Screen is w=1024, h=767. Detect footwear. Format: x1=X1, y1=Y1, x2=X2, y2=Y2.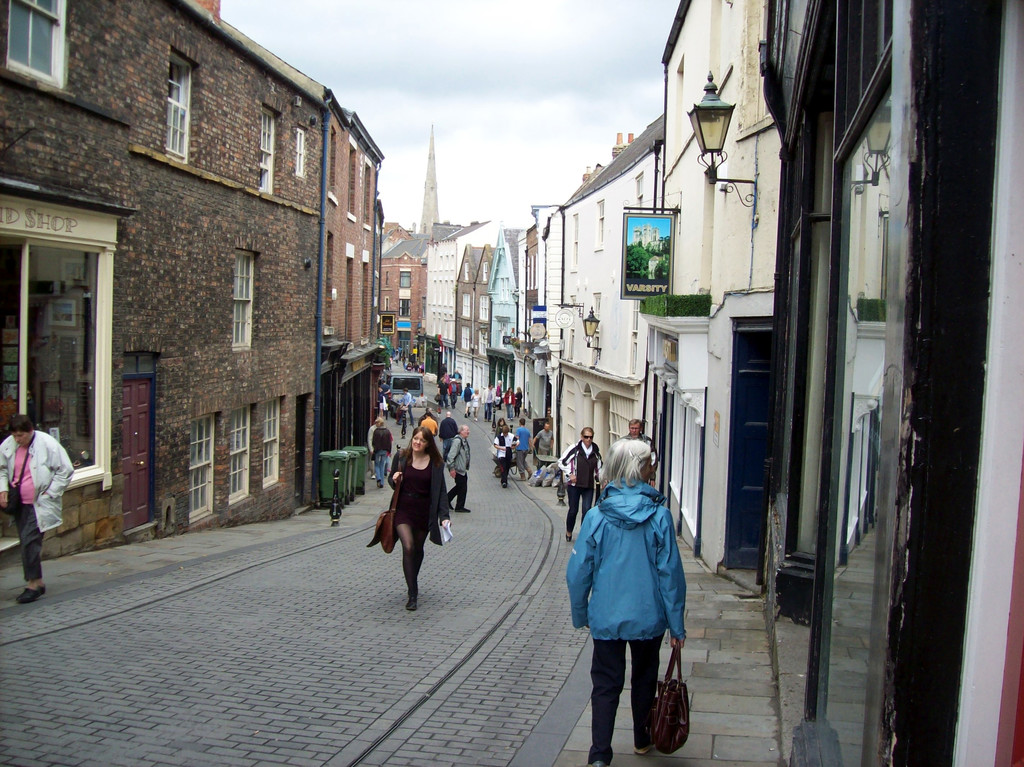
x1=404, y1=595, x2=415, y2=611.
